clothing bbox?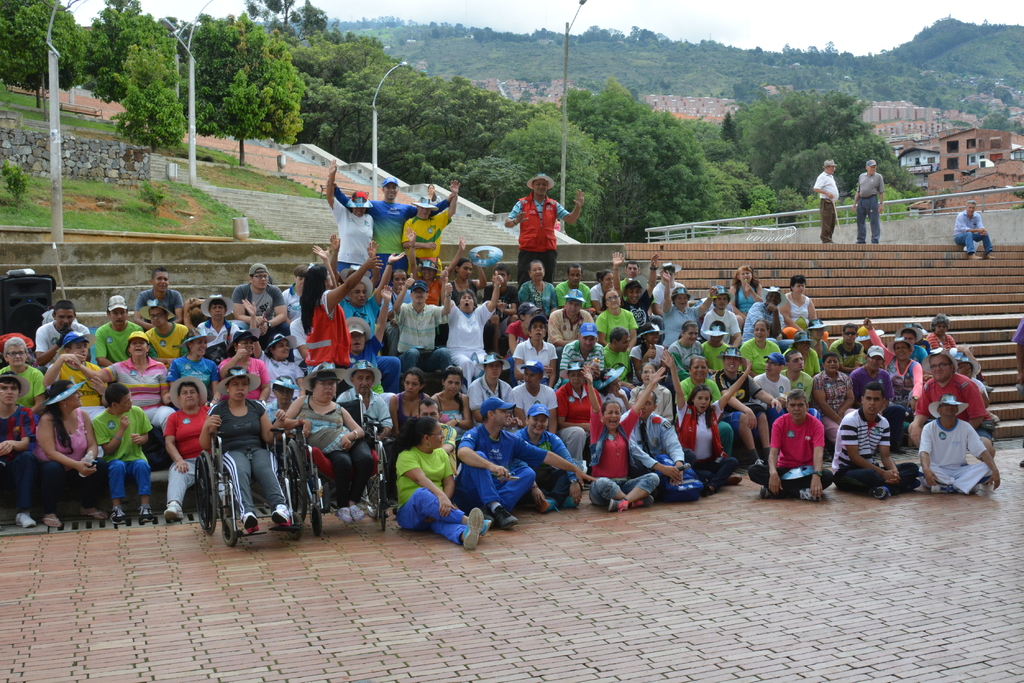
bbox=(679, 399, 715, 447)
